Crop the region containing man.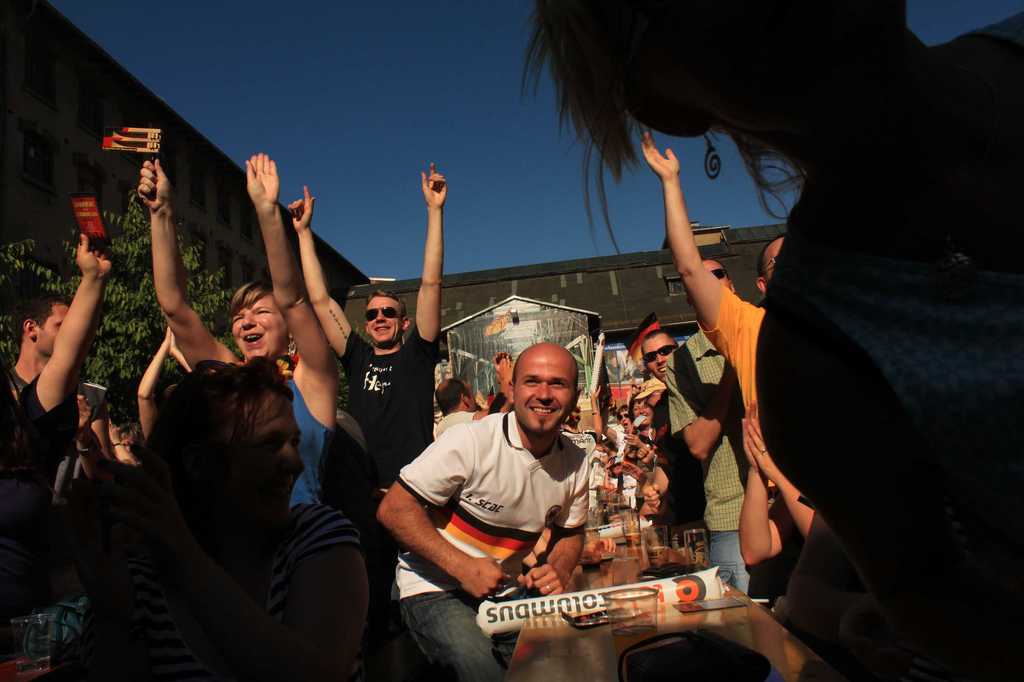
Crop region: (x1=666, y1=260, x2=751, y2=602).
